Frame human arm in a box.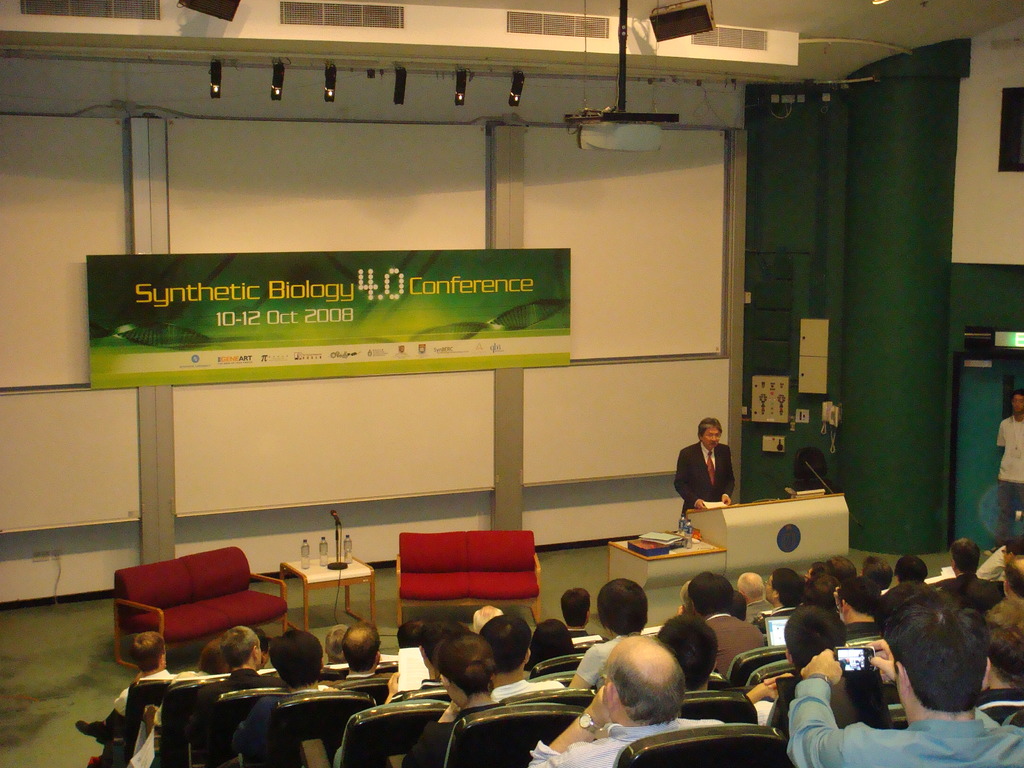
select_region(717, 442, 737, 499).
